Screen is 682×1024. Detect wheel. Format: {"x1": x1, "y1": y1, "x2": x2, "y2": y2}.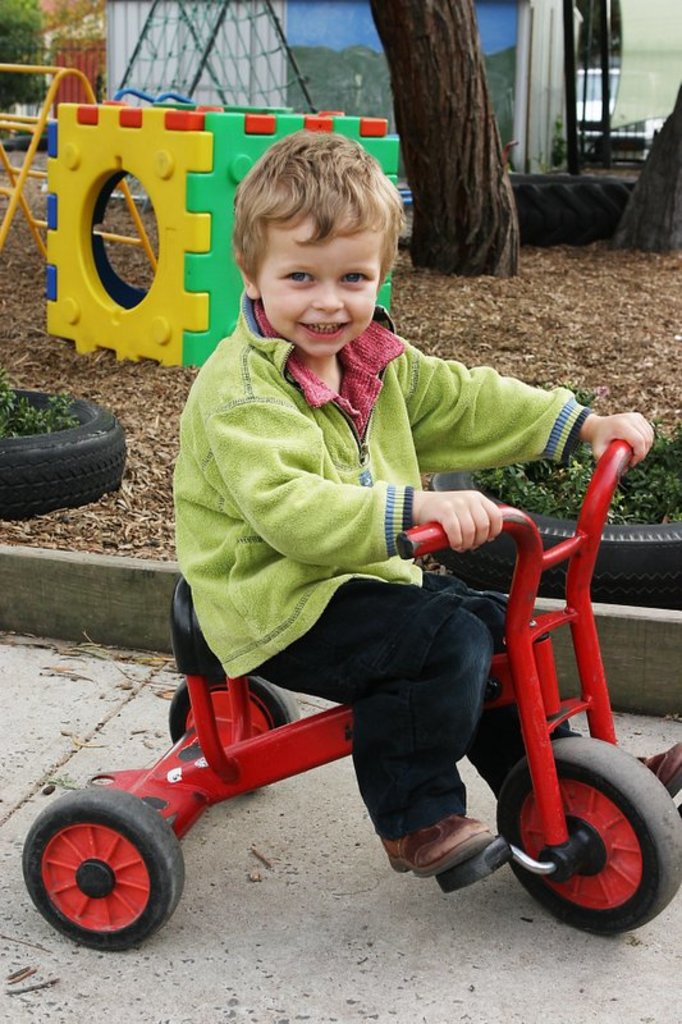
{"x1": 169, "y1": 677, "x2": 303, "y2": 797}.
